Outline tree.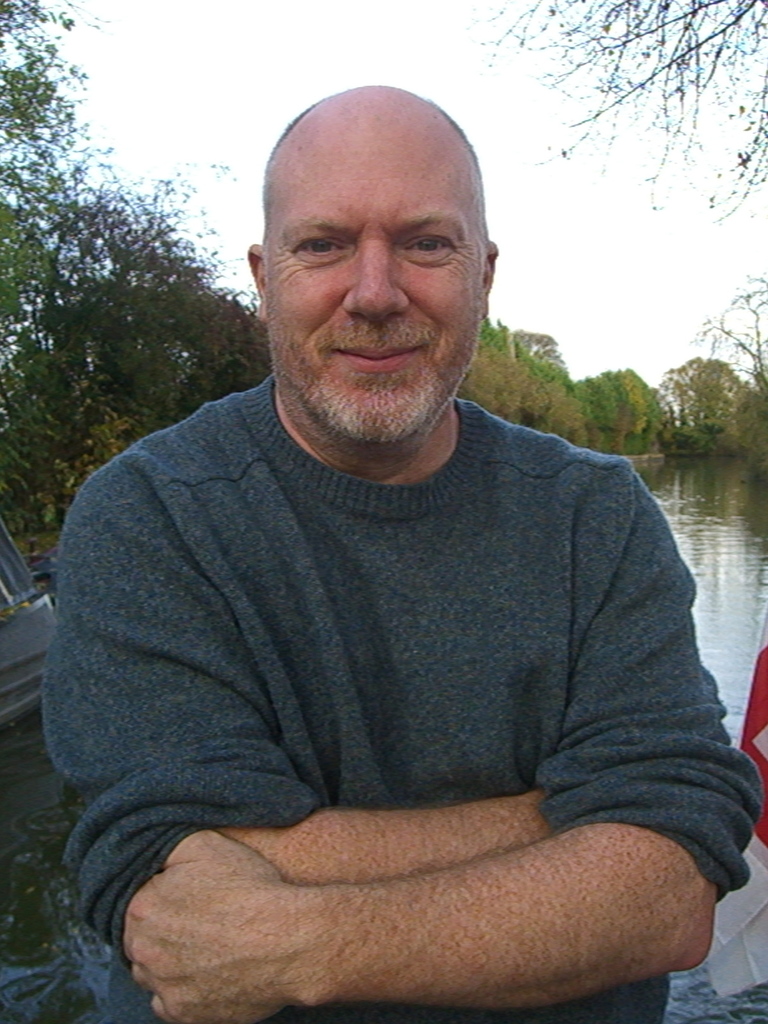
Outline: [x1=565, y1=360, x2=663, y2=454].
